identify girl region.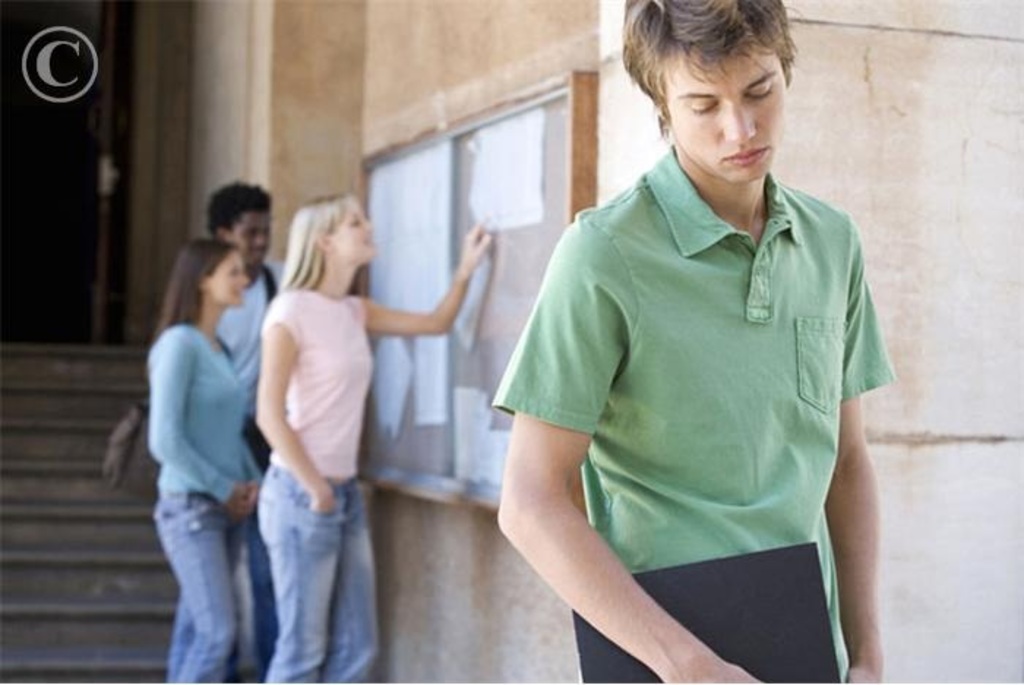
Region: 255 192 493 682.
